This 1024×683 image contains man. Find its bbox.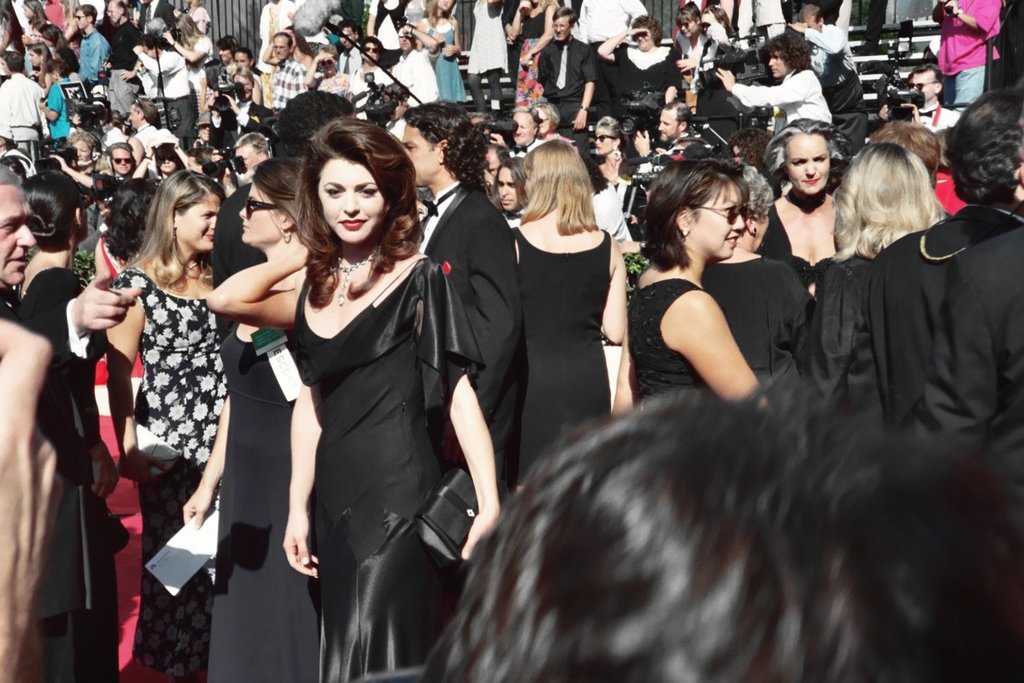
bbox(0, 53, 51, 152).
